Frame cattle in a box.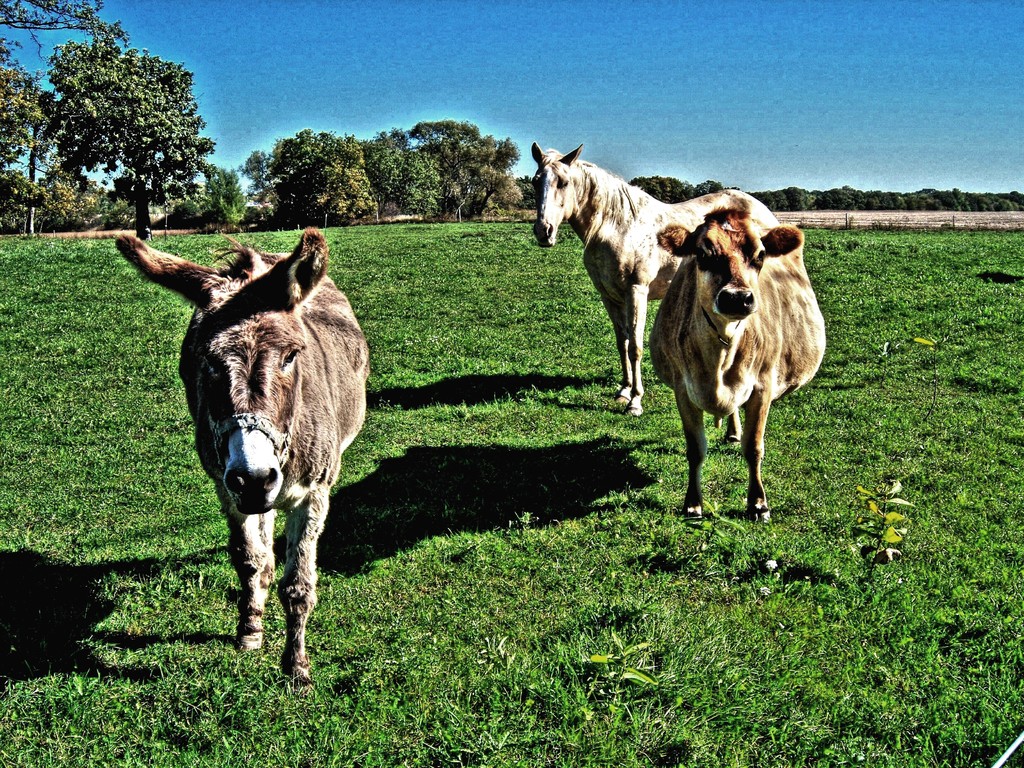
[111, 228, 369, 691].
